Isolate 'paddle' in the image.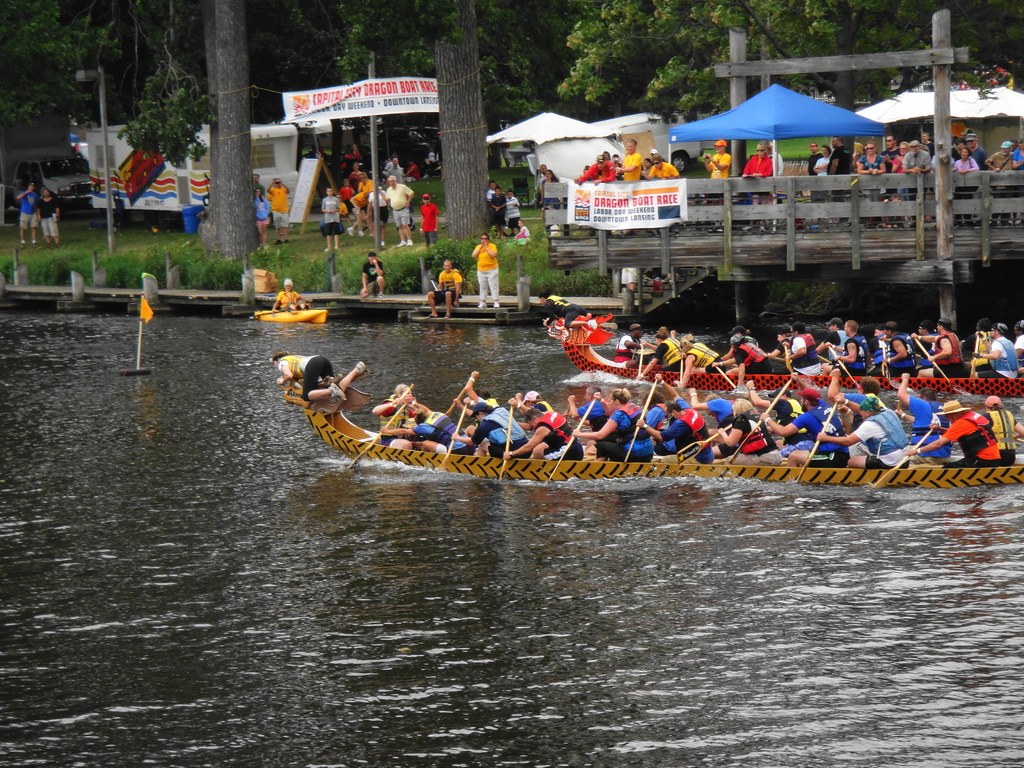
Isolated region: left=799, top=400, right=837, bottom=483.
